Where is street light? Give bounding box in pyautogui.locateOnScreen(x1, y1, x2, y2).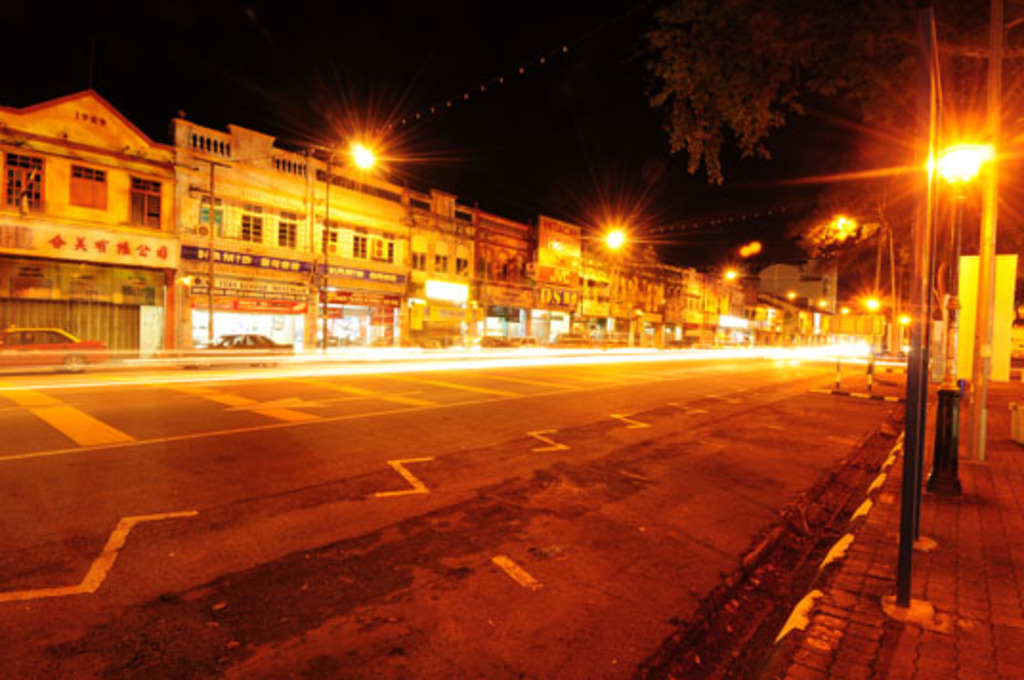
pyautogui.locateOnScreen(313, 136, 374, 353).
